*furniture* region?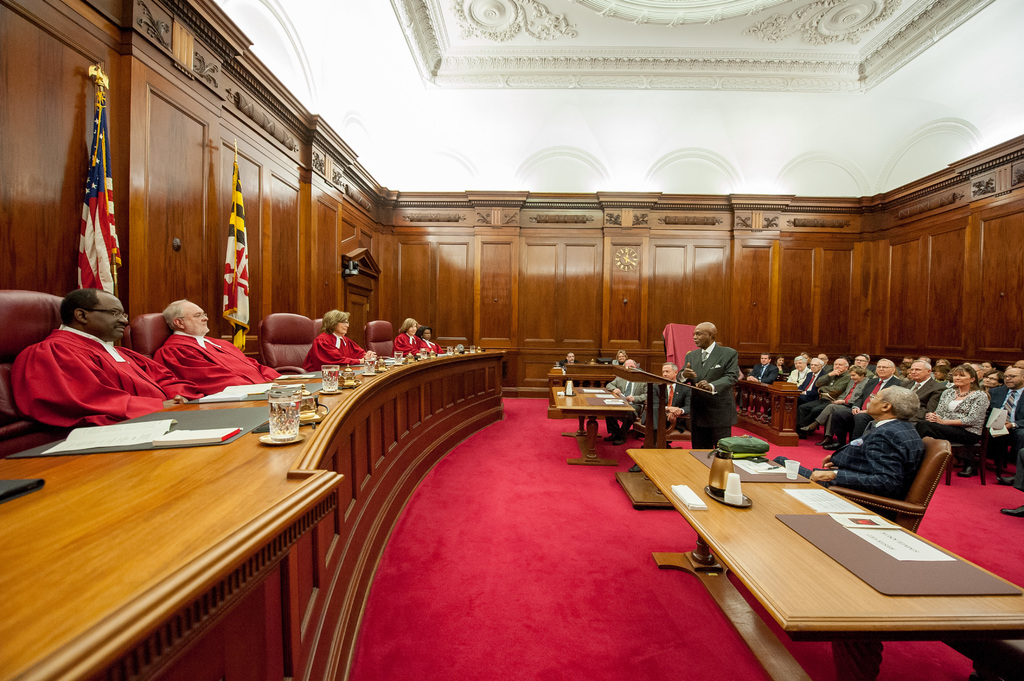
Rect(259, 310, 316, 373)
